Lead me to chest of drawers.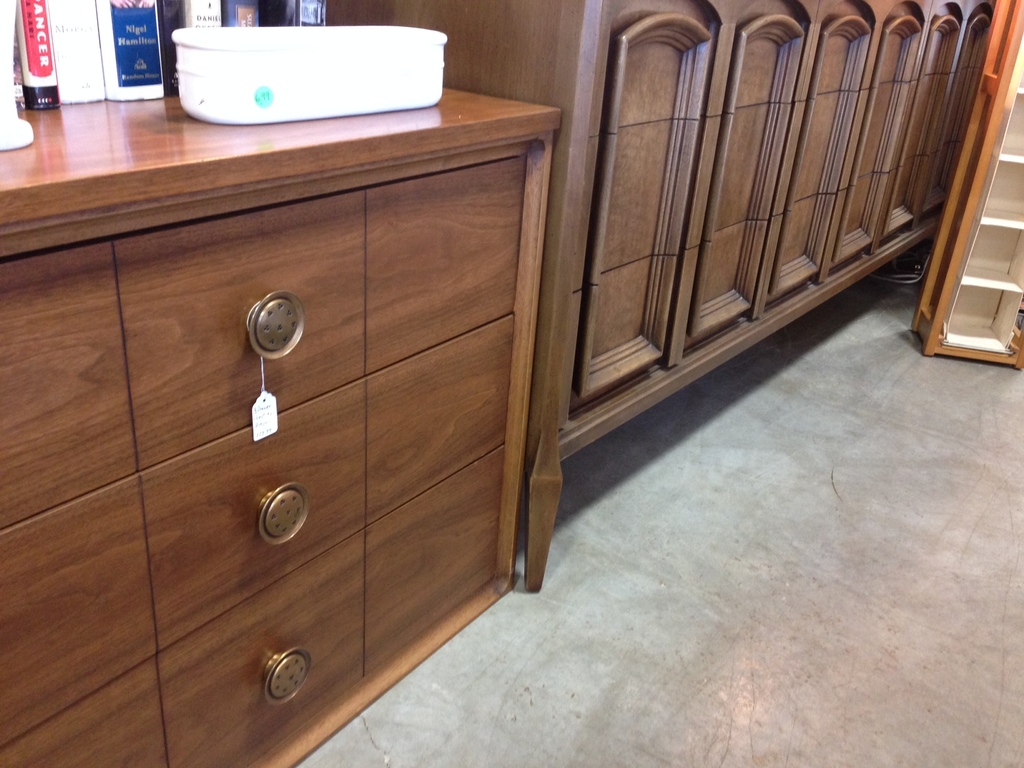
Lead to <box>0,86,556,767</box>.
